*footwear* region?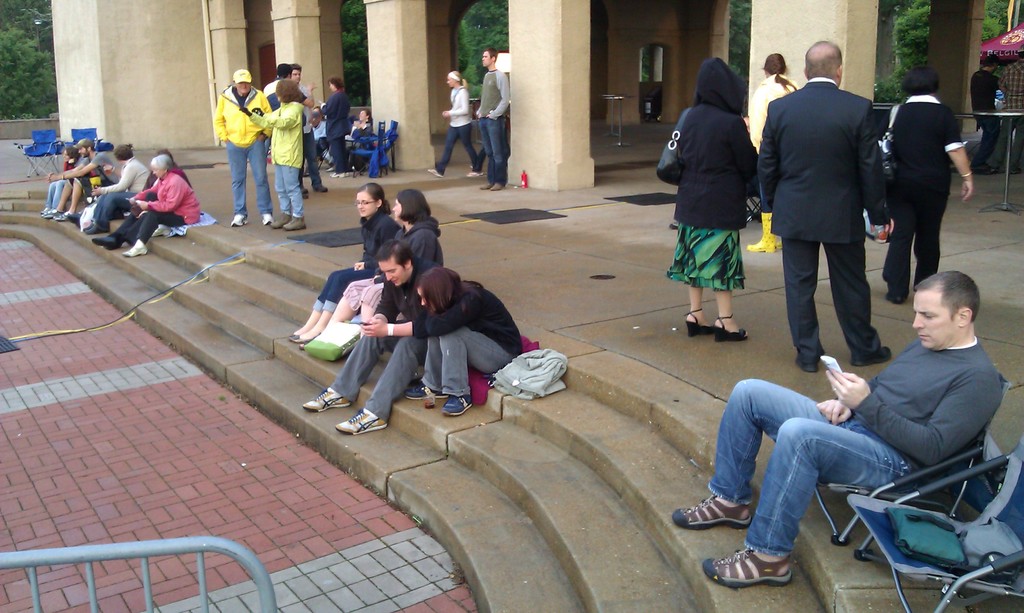
box(490, 180, 508, 191)
